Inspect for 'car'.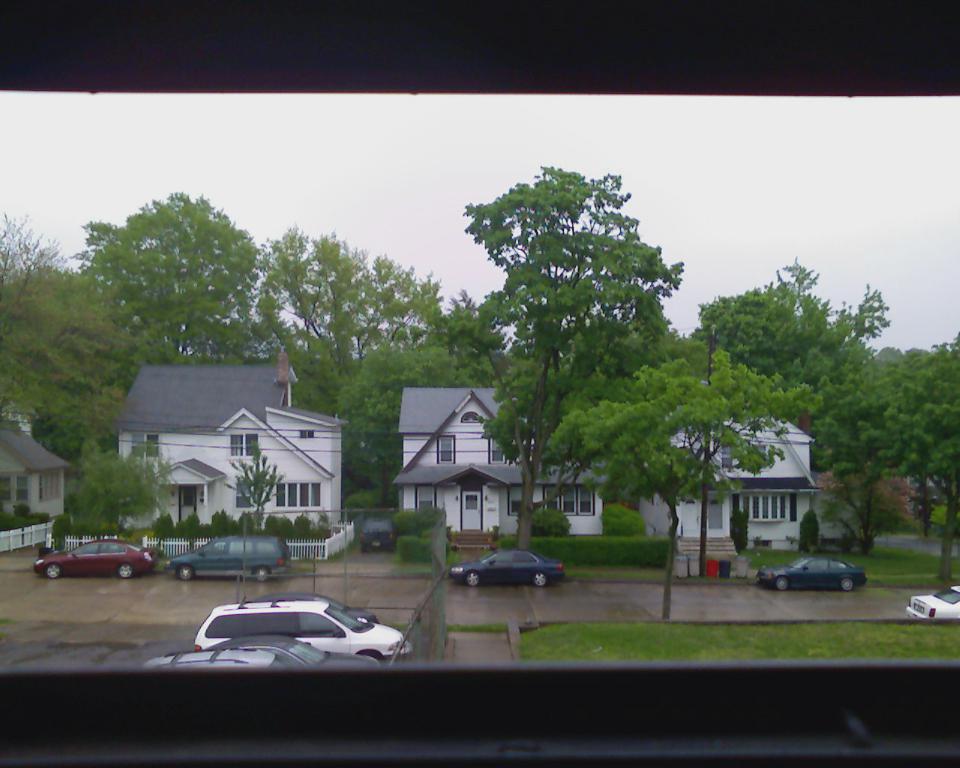
Inspection: select_region(148, 651, 284, 671).
